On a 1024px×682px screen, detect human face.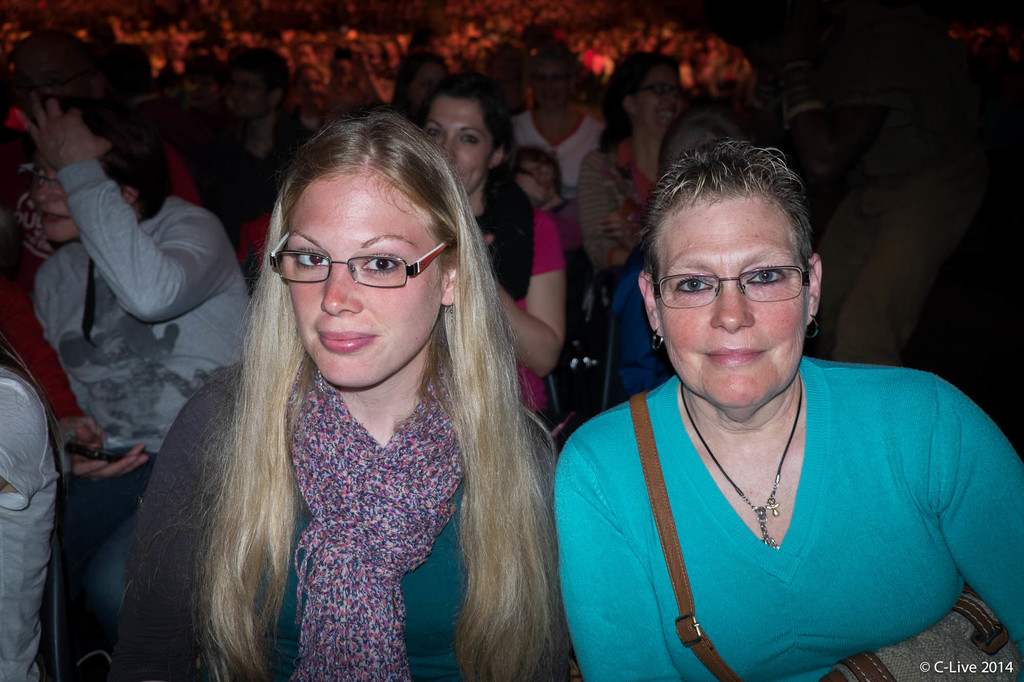
box=[525, 47, 573, 113].
